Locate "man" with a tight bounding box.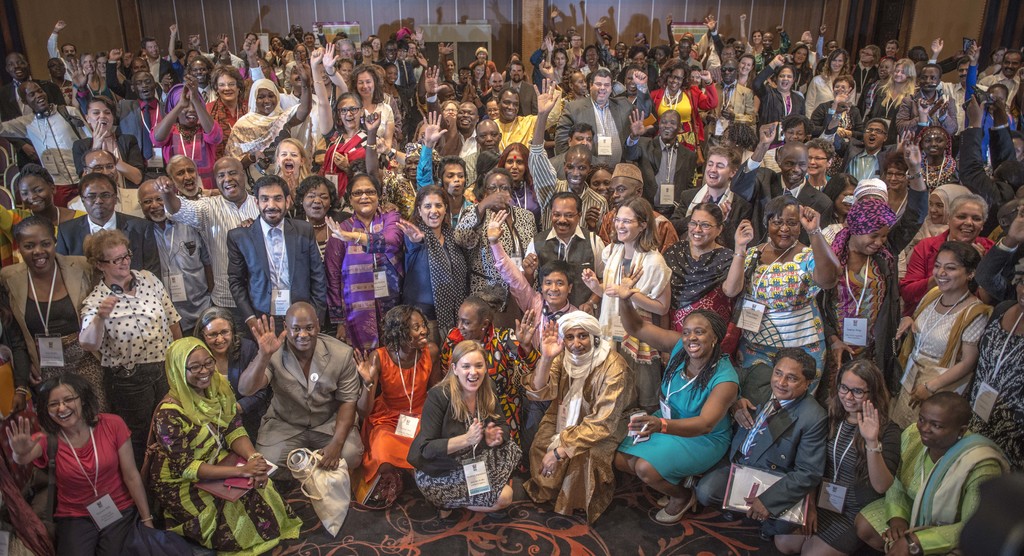
(279, 19, 304, 55).
